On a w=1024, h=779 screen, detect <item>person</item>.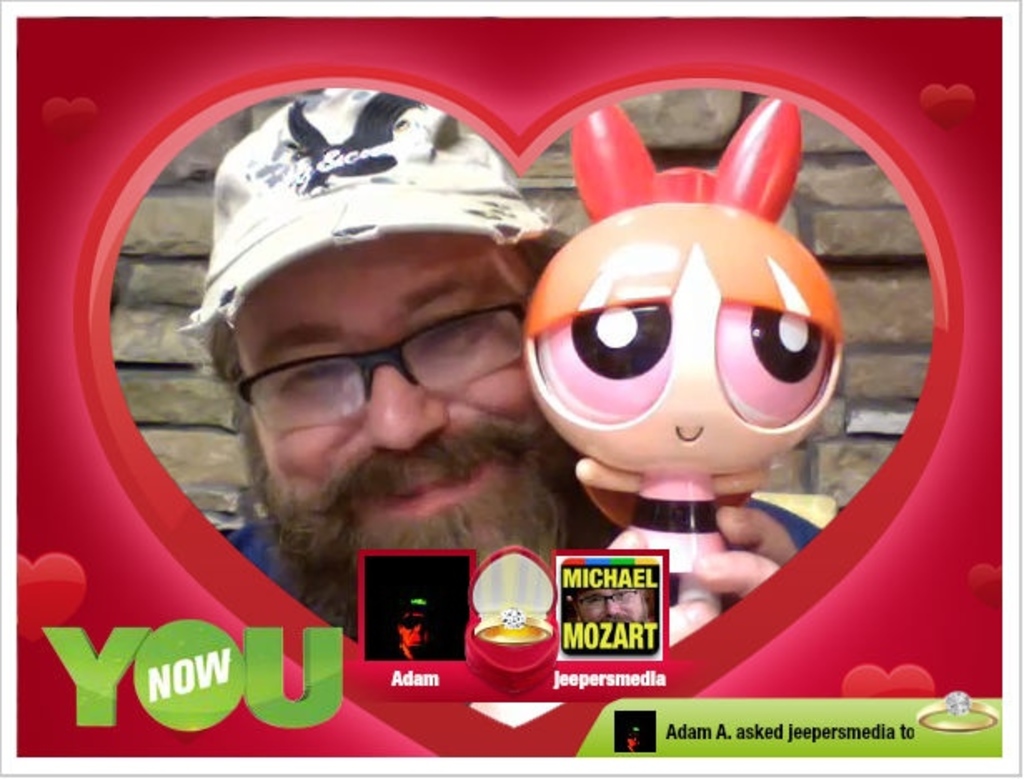
226, 85, 821, 643.
